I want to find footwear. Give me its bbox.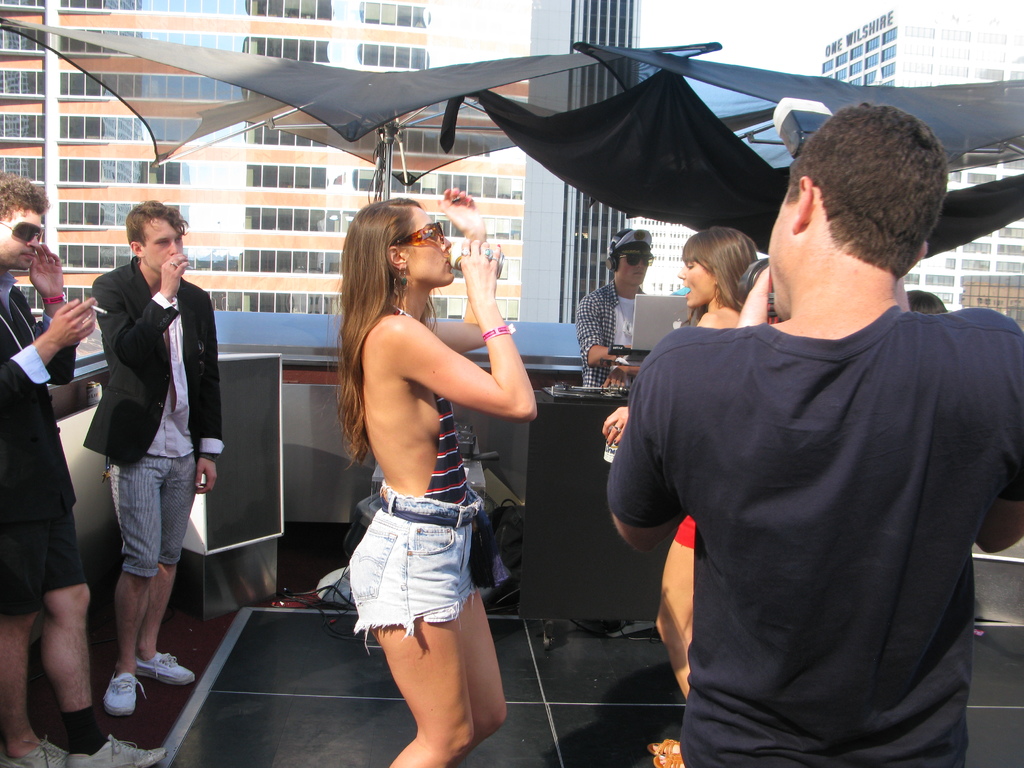
box(647, 749, 689, 767).
